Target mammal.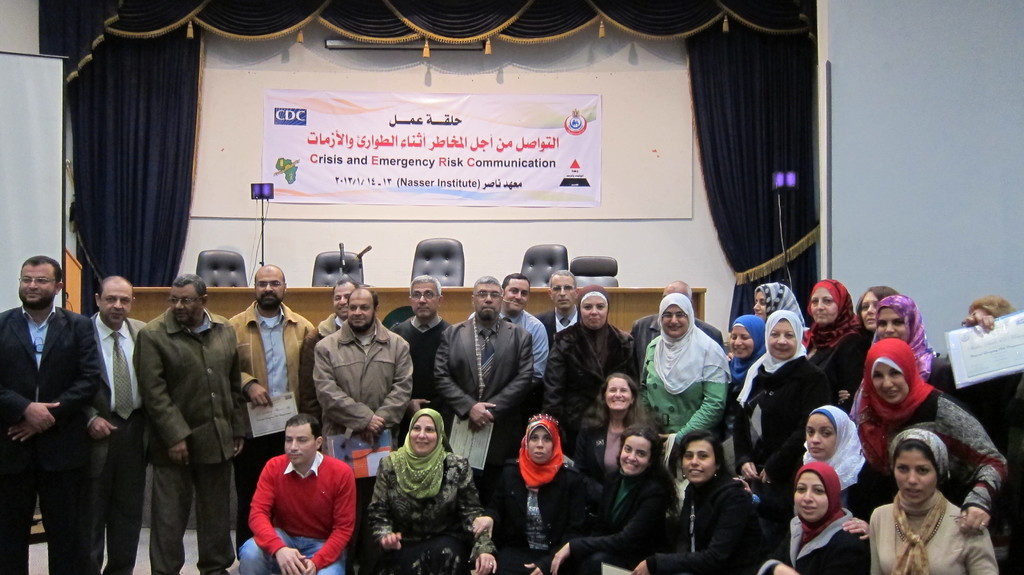
Target region: BBox(632, 424, 769, 574).
